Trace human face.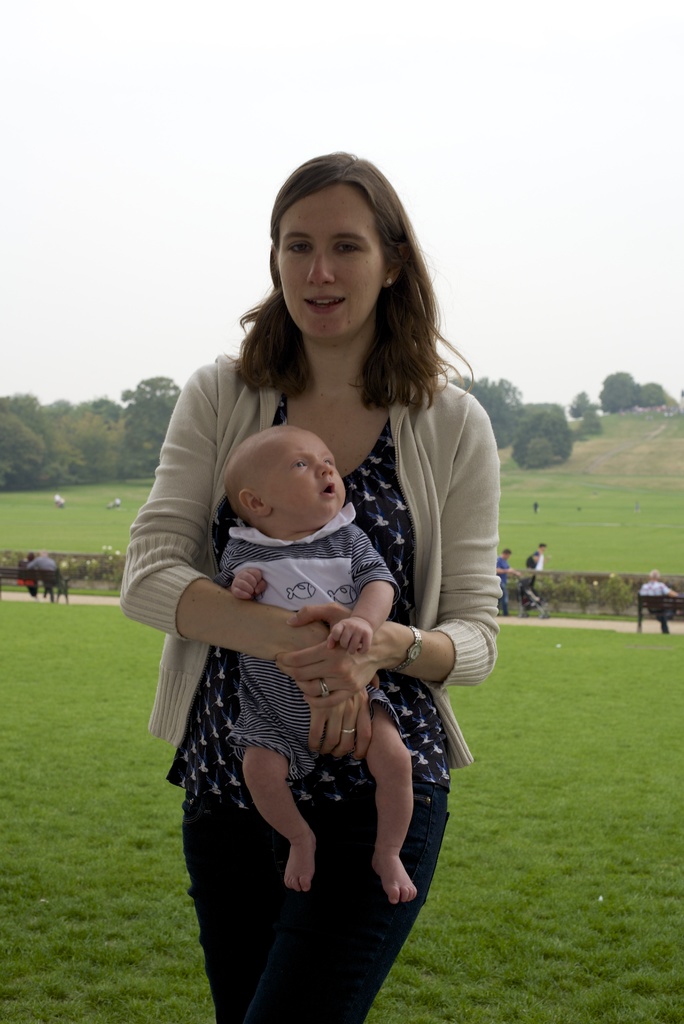
Traced to bbox=(263, 429, 346, 531).
